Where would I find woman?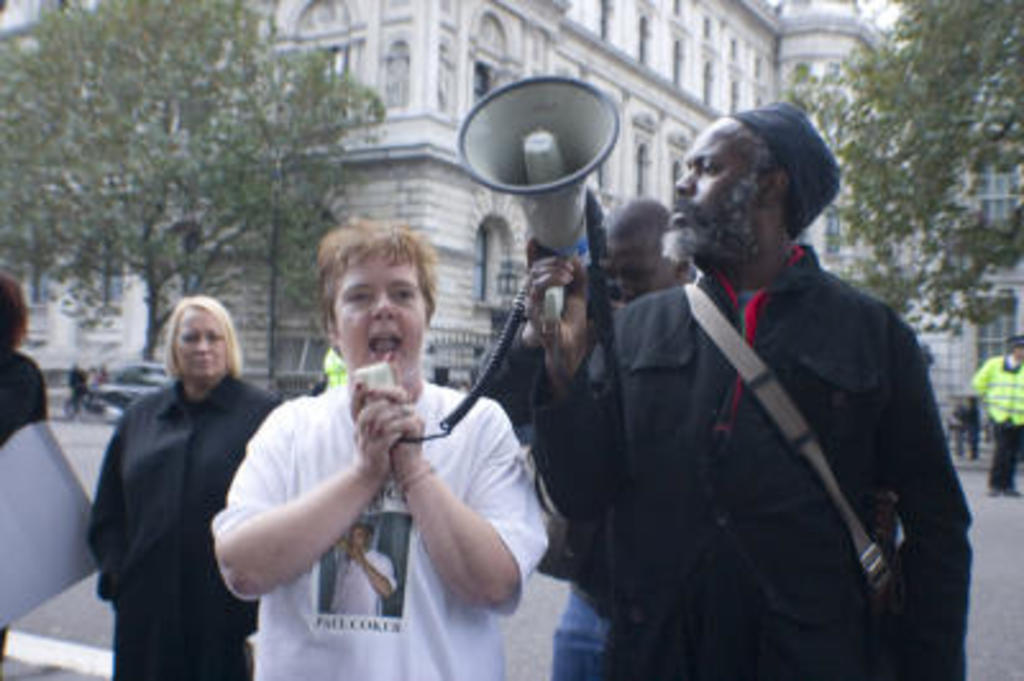
At select_region(82, 251, 266, 680).
